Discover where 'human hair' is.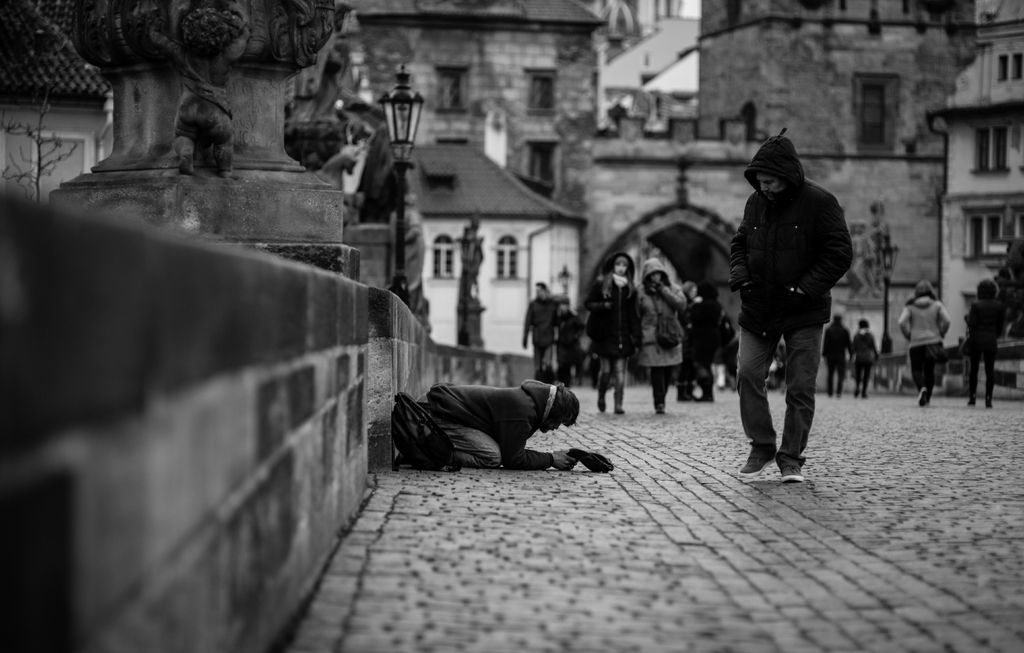
Discovered at [751, 131, 821, 226].
